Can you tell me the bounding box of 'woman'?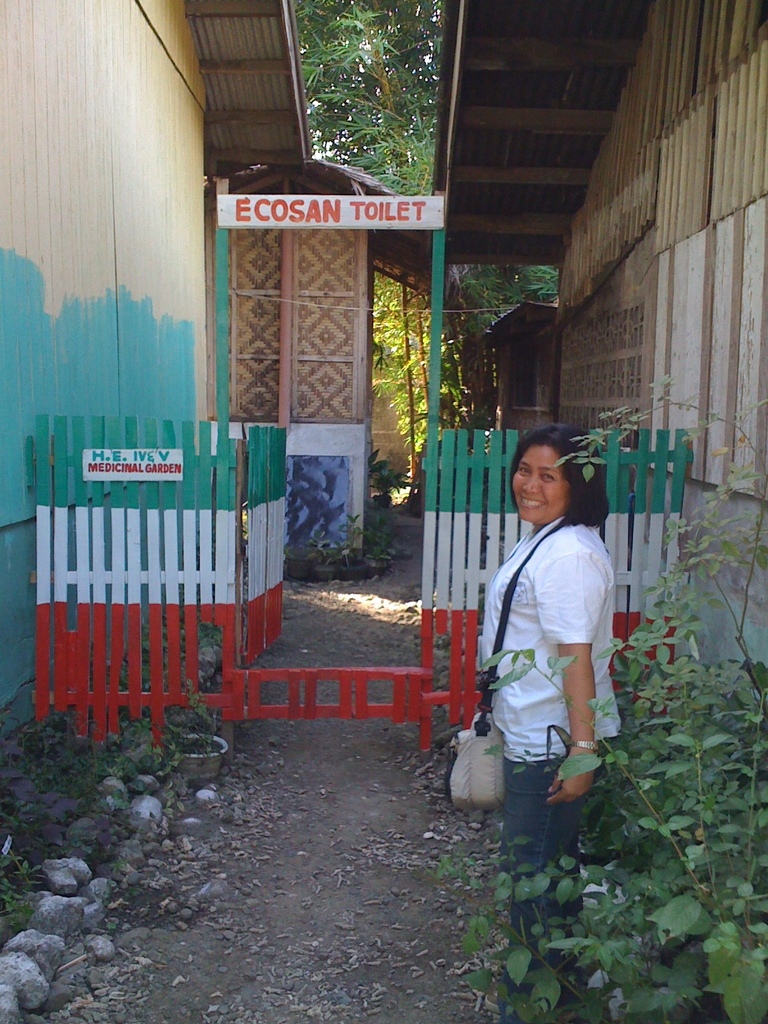
[445,424,625,1023].
